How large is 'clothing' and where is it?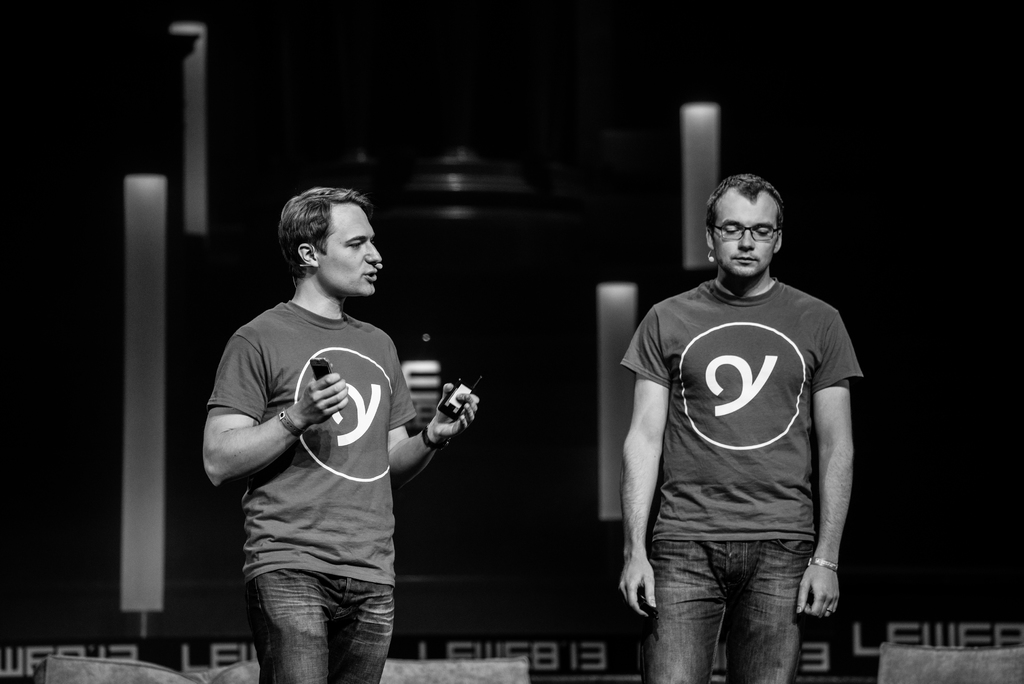
Bounding box: 211 291 421 683.
